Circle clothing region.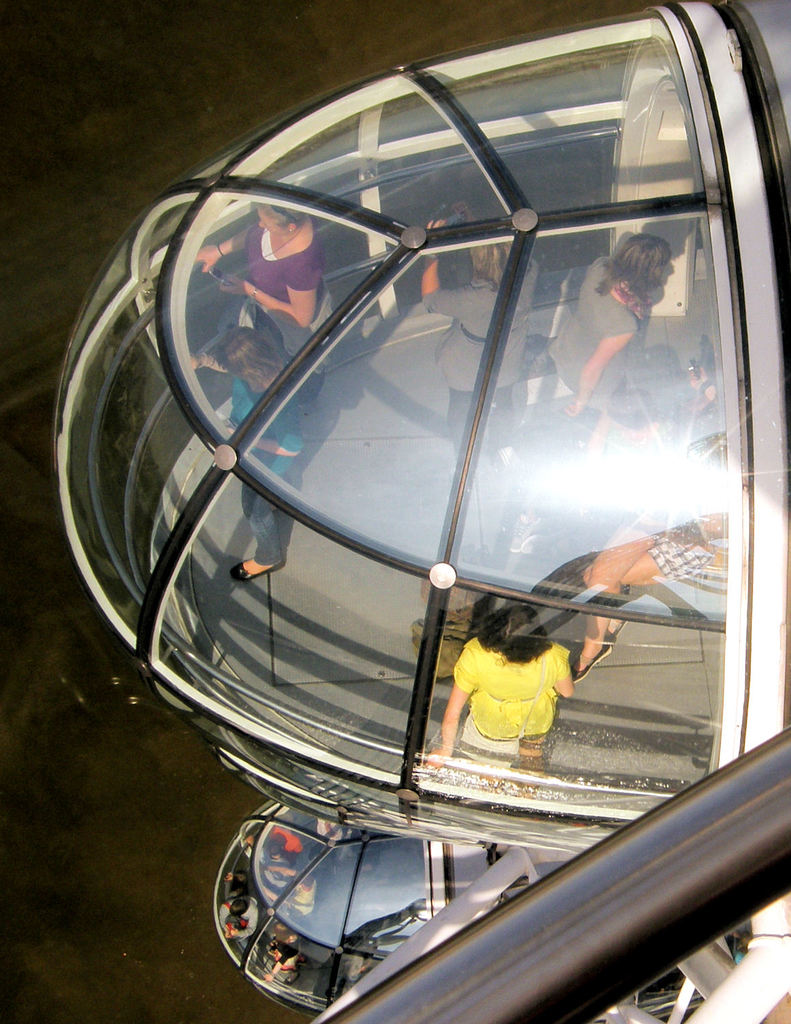
Region: 446, 640, 602, 781.
